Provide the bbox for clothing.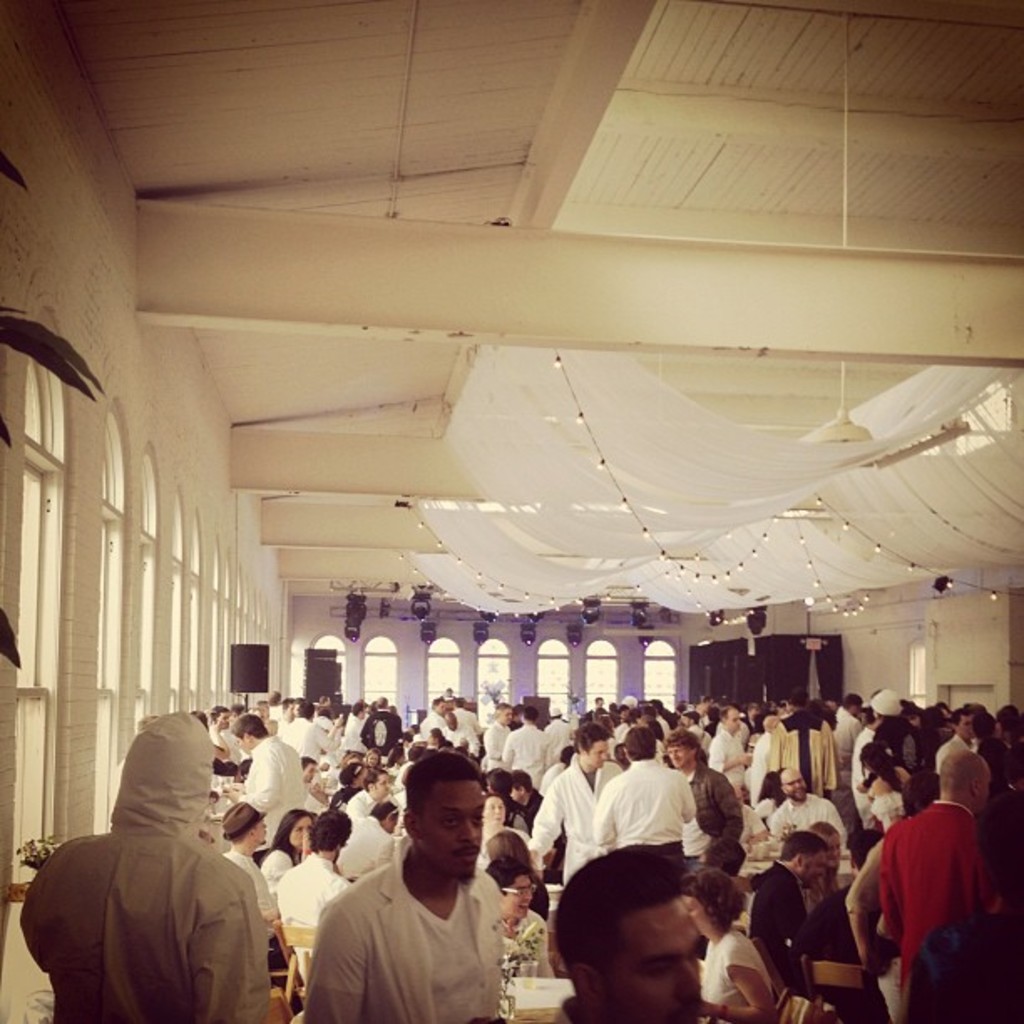
left=858, top=795, right=1007, bottom=994.
